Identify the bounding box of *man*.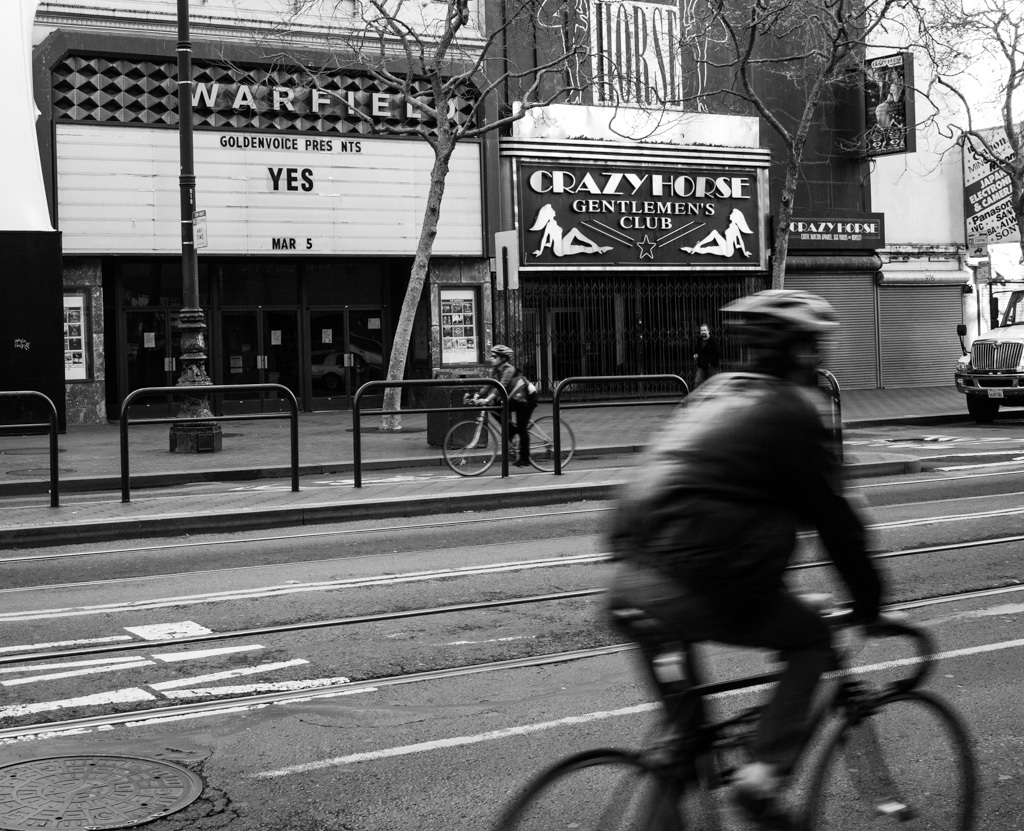
x1=587 y1=279 x2=898 y2=830.
